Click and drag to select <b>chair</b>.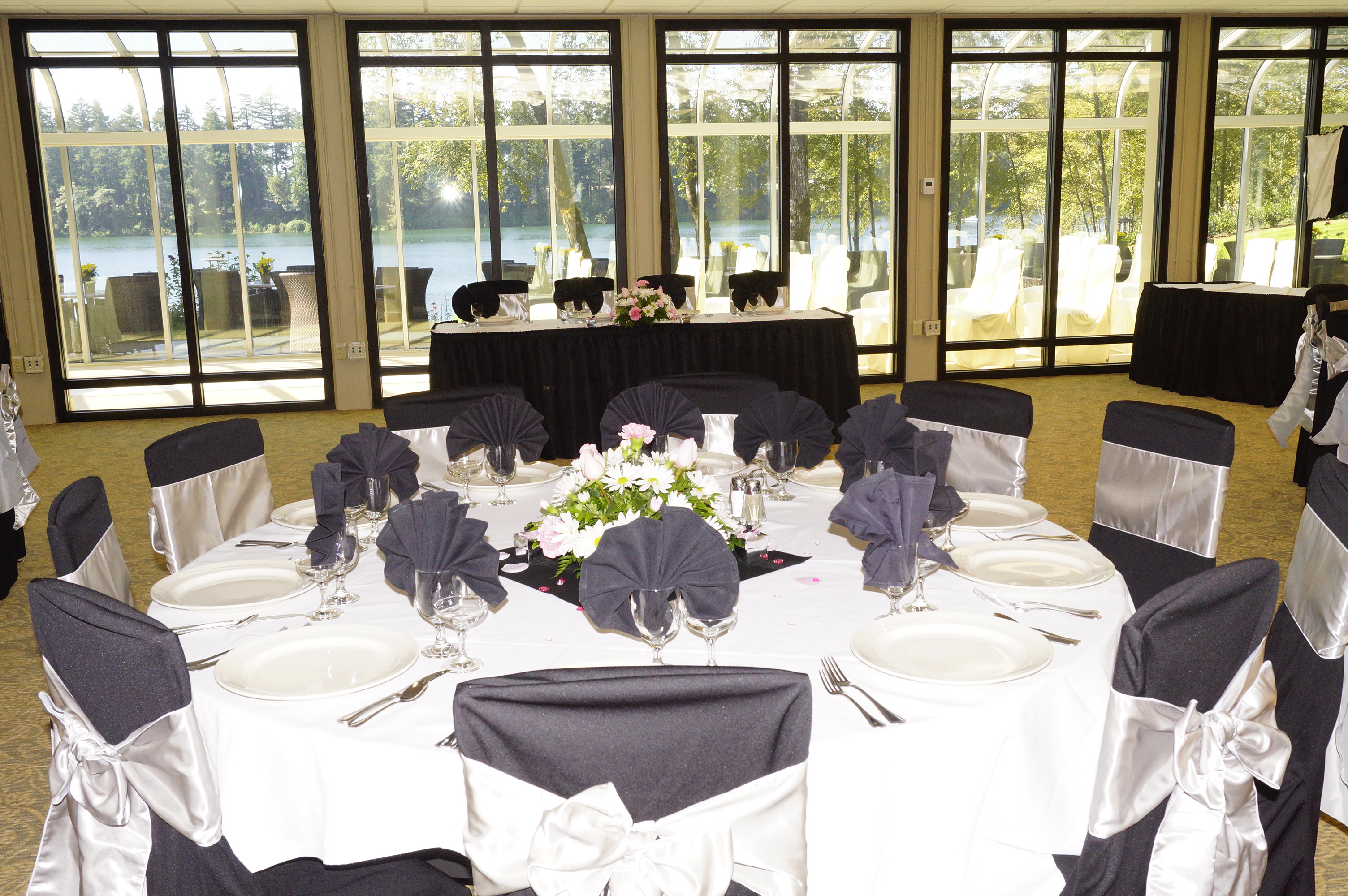
Selection: [x1=248, y1=124, x2=278, y2=140].
